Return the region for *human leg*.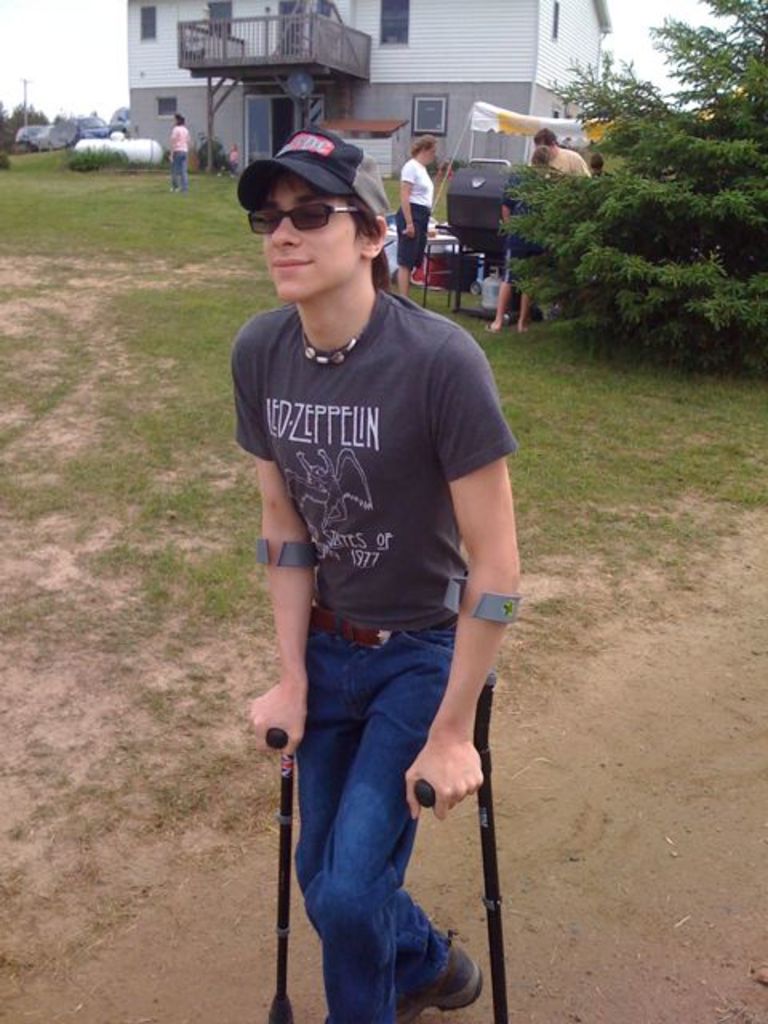
select_region(522, 288, 530, 333).
